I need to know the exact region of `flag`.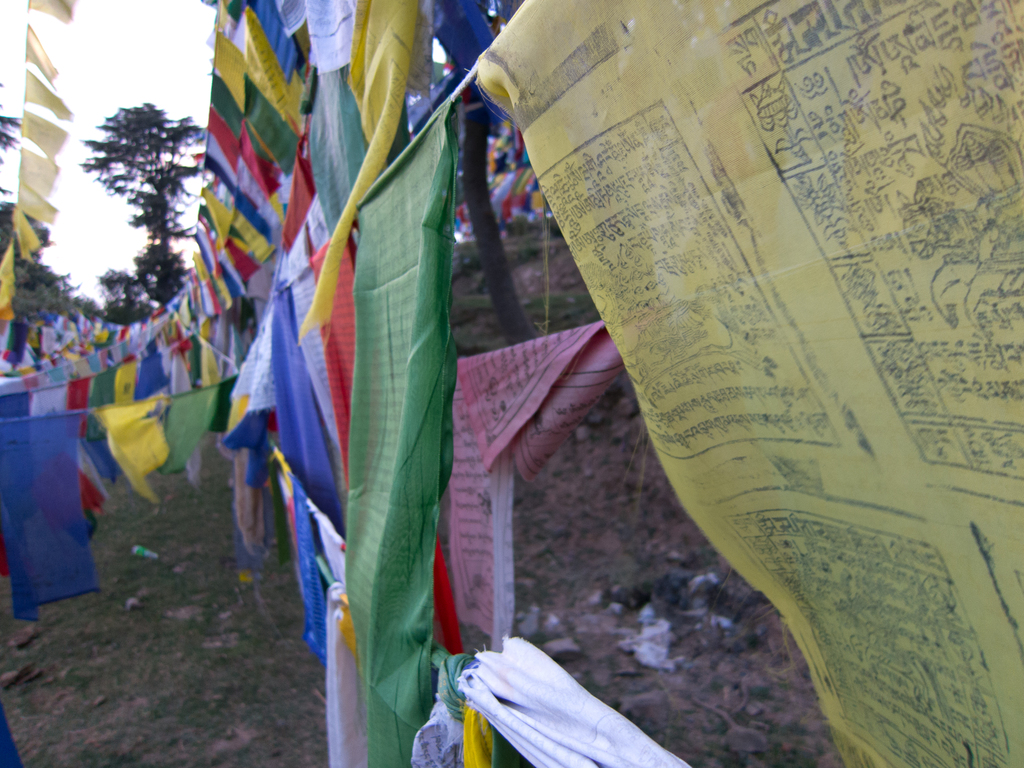
Region: box=[22, 0, 76, 26].
